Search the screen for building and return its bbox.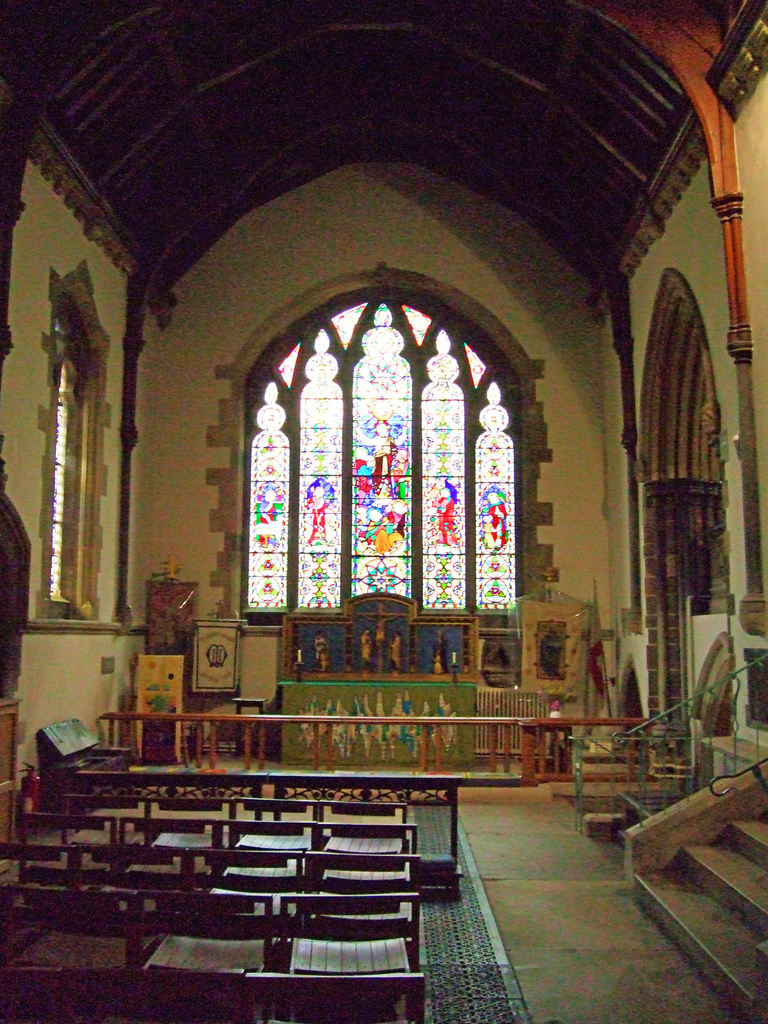
Found: region(0, 0, 767, 1023).
